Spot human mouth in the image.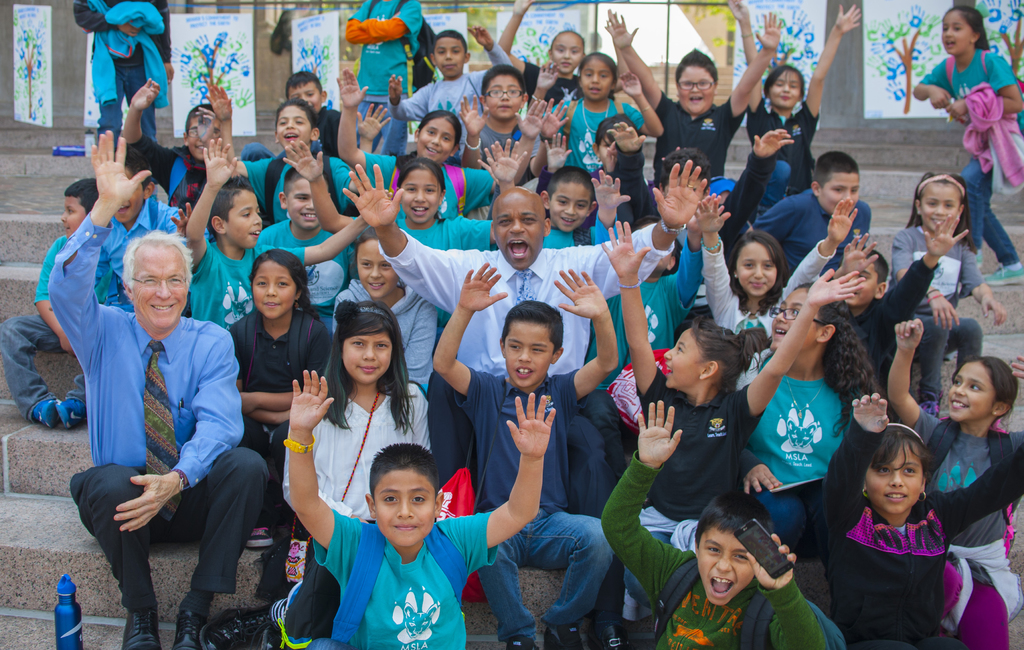
human mouth found at <box>506,239,533,256</box>.
